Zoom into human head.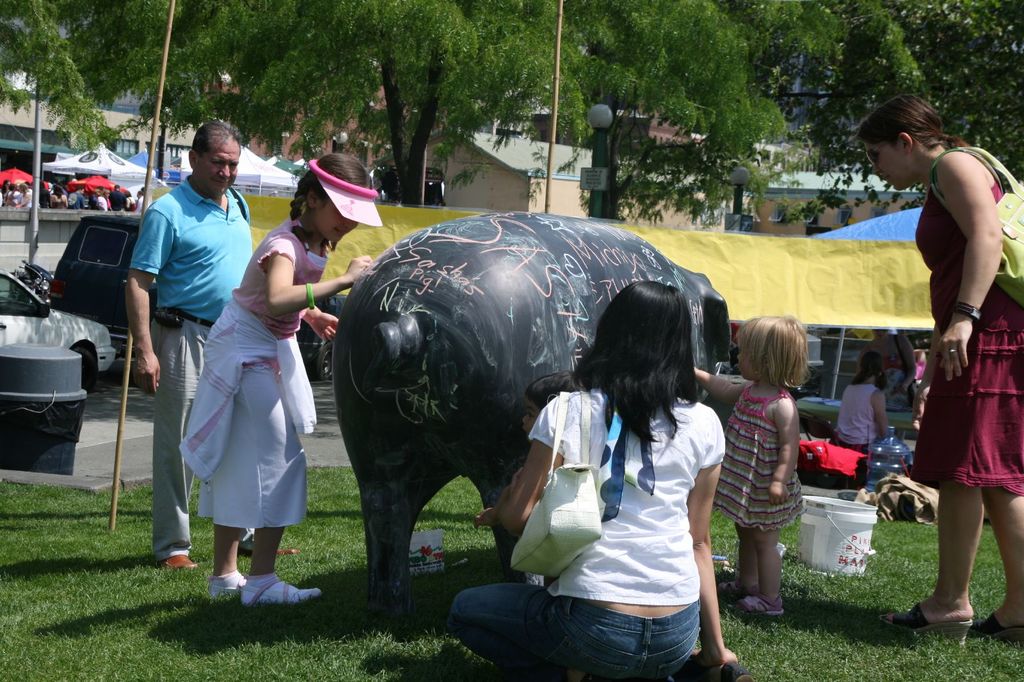
Zoom target: bbox=[605, 283, 691, 385].
